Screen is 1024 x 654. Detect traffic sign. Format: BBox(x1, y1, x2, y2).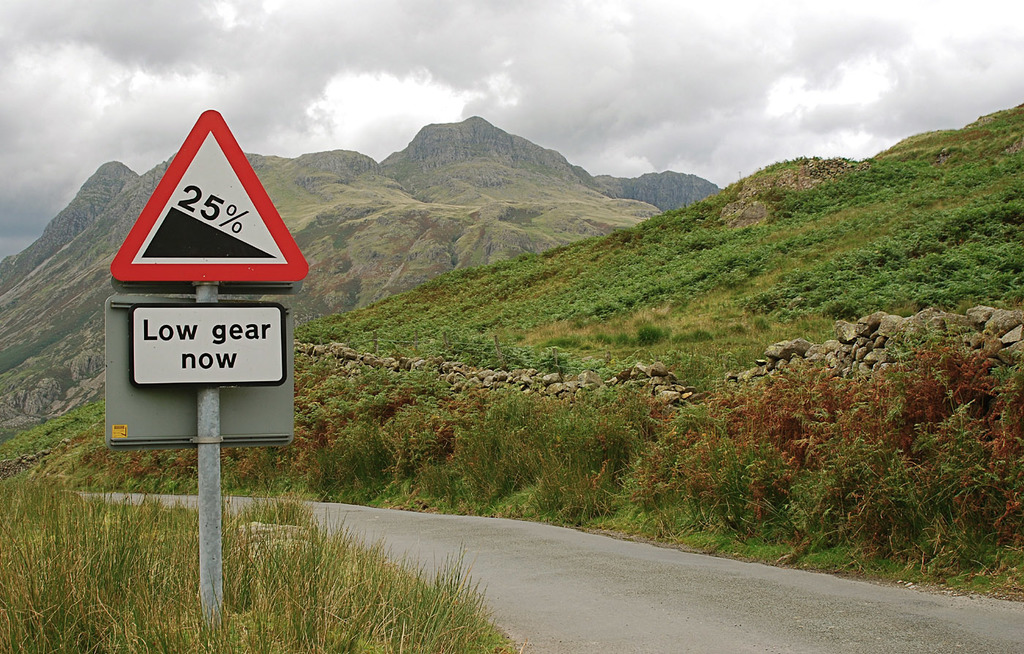
BBox(107, 107, 309, 285).
